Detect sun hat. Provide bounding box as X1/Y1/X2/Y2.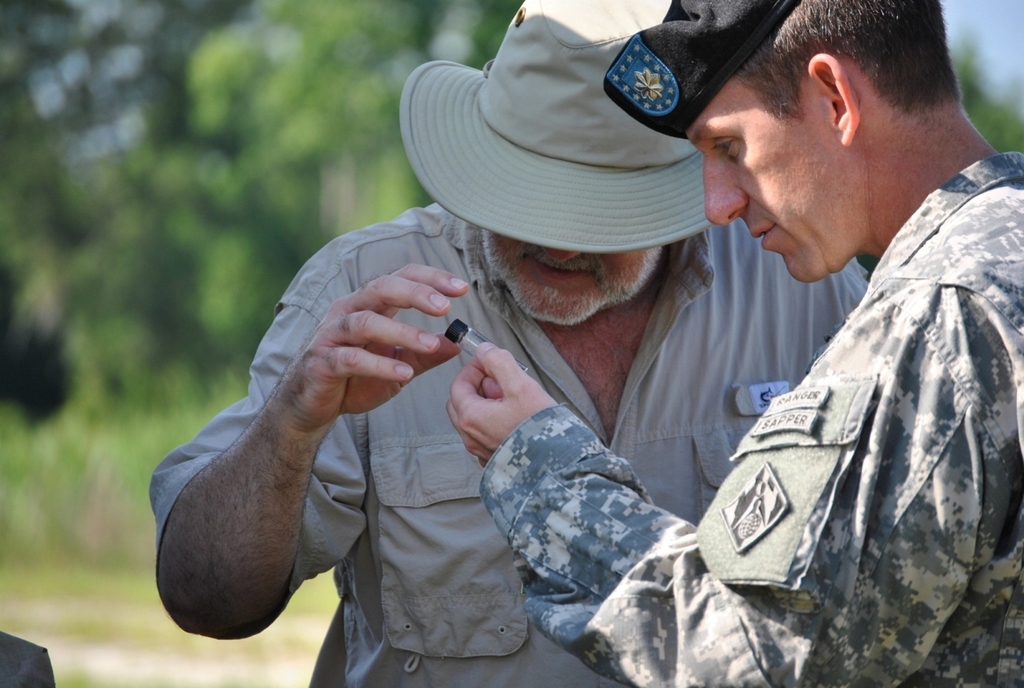
394/0/719/257.
